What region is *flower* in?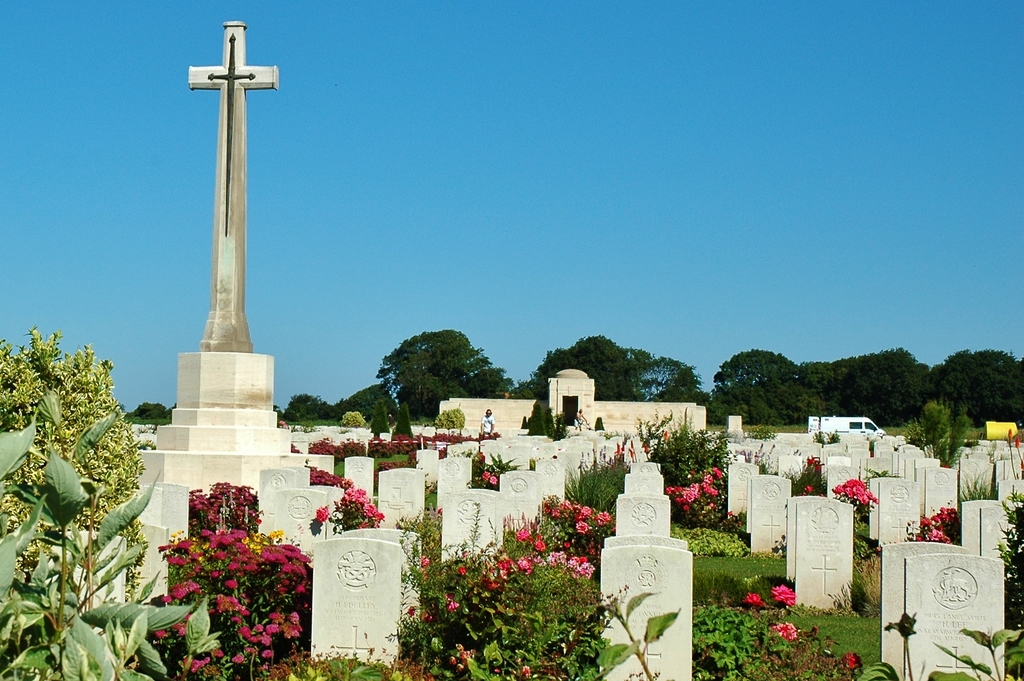
locate(842, 650, 860, 677).
